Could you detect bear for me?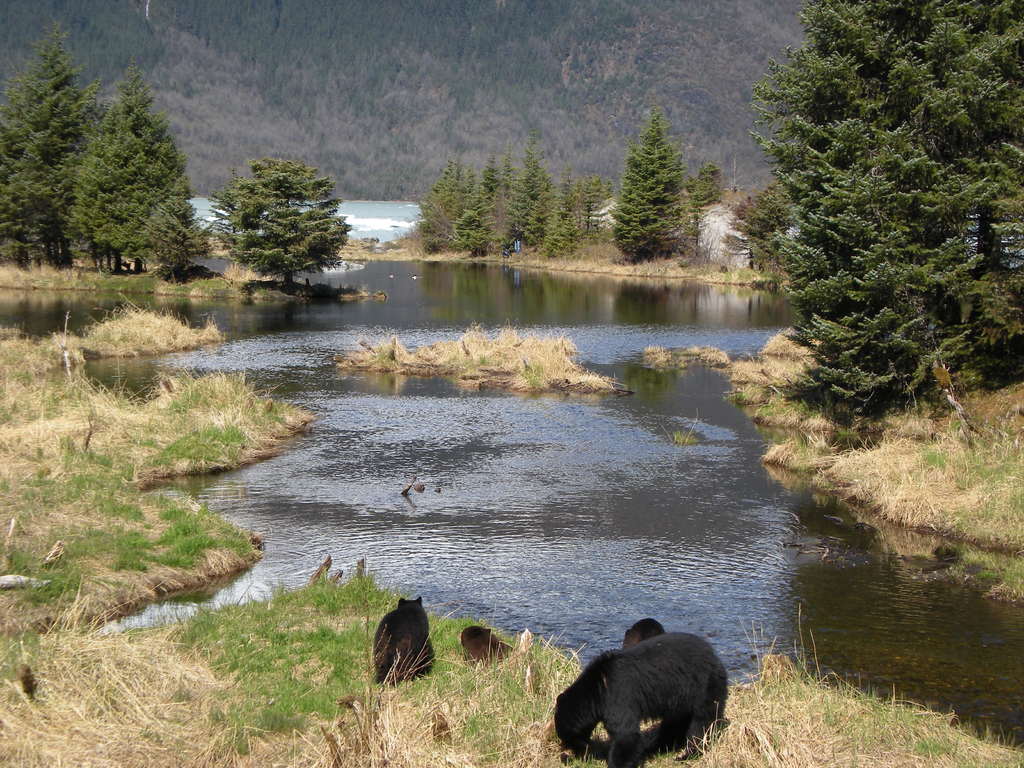
Detection result: x1=552 y1=633 x2=728 y2=767.
